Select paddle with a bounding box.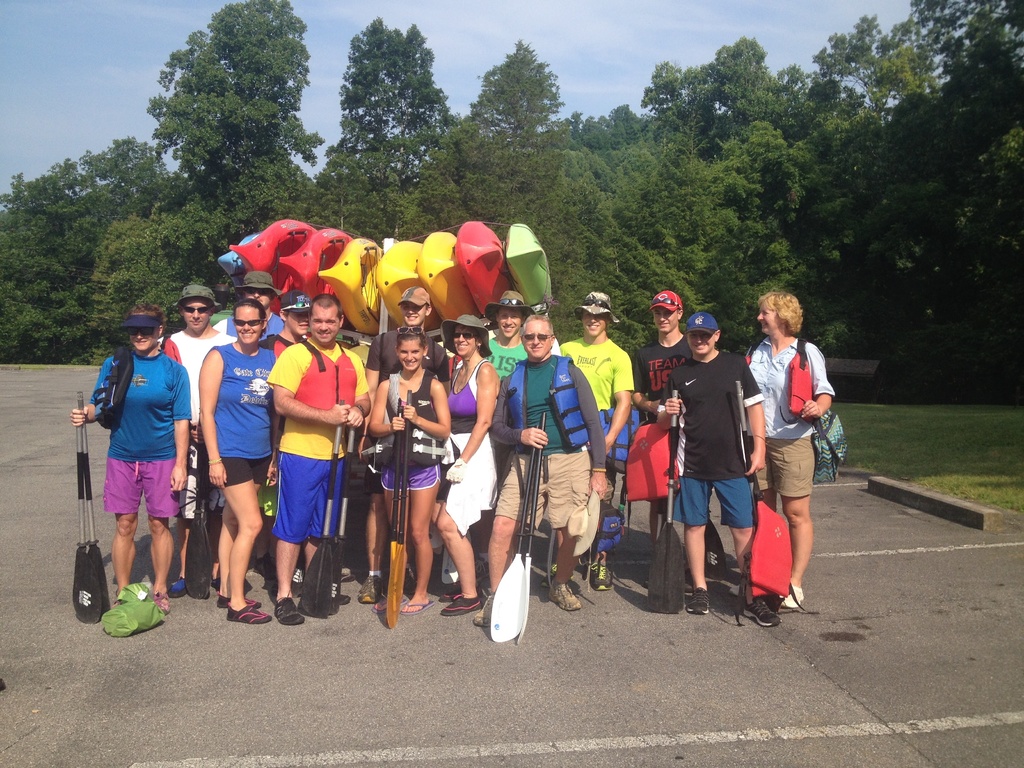
box(388, 390, 413, 630).
